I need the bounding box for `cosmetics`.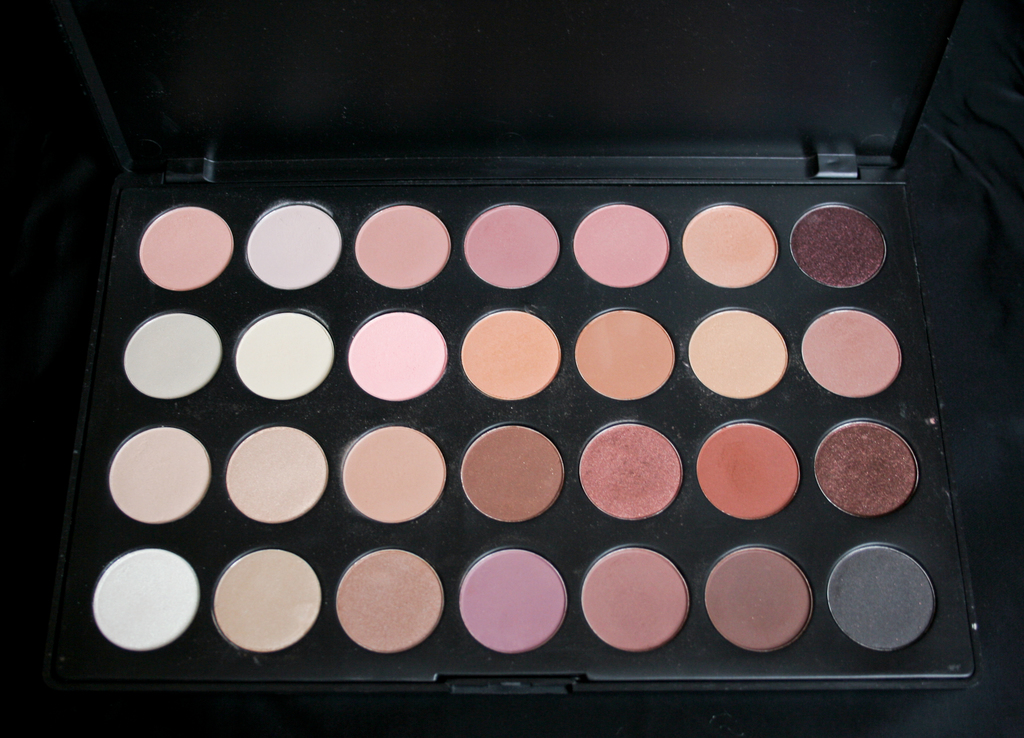
Here it is: 705/547/815/653.
